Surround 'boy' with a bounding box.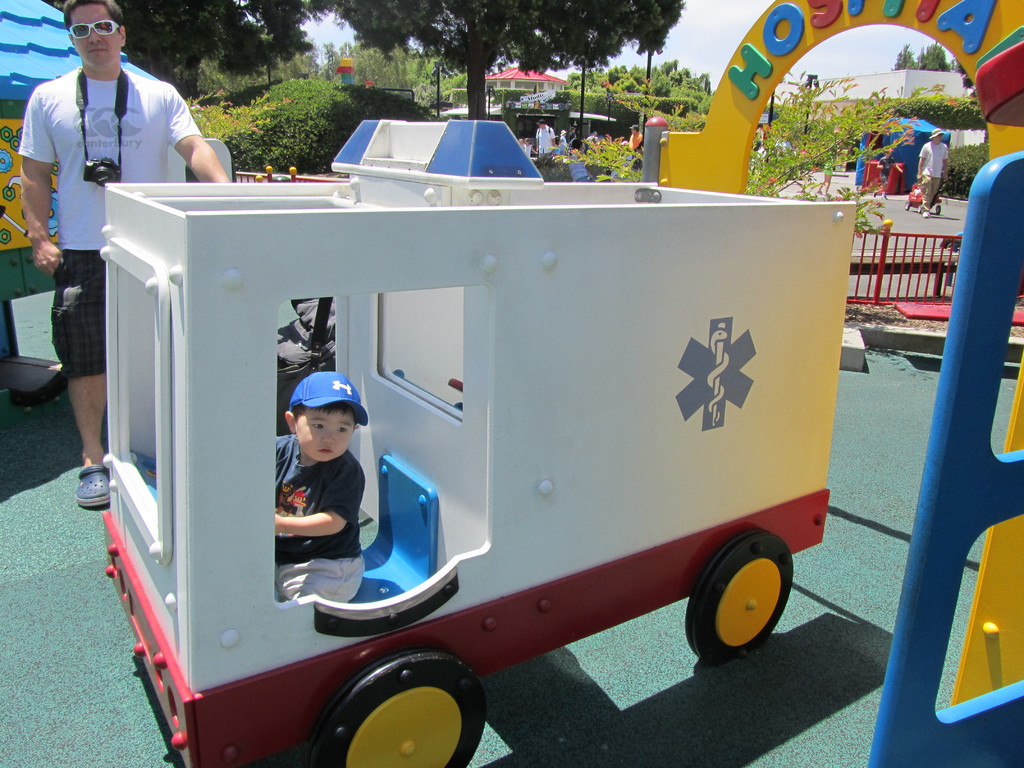
box=[257, 372, 376, 616].
